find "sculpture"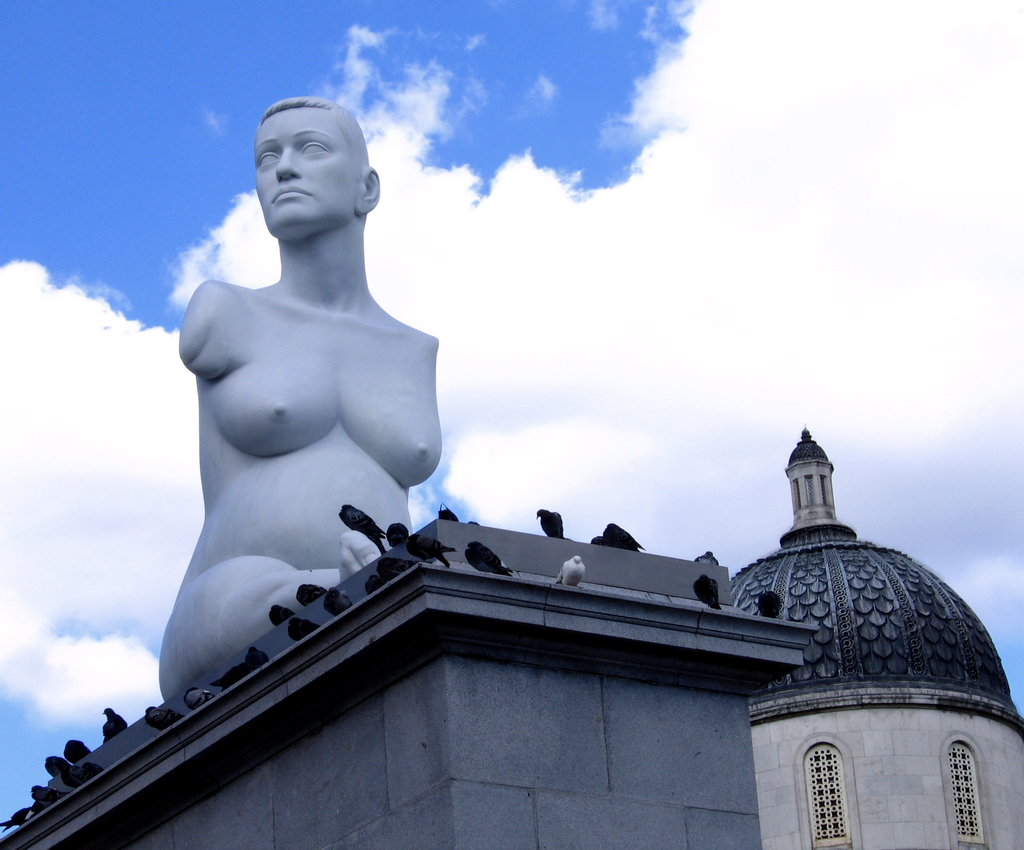
bbox=[153, 92, 444, 702]
